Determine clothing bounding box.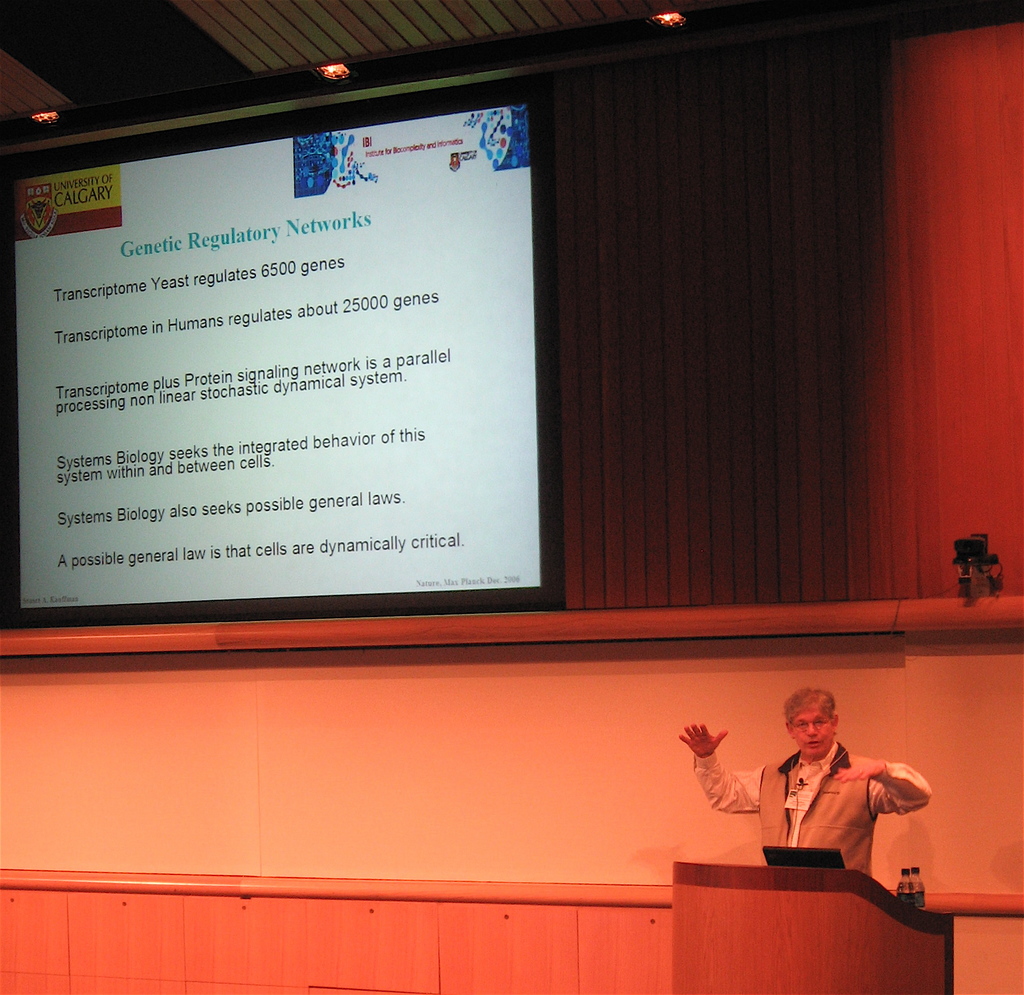
Determined: 693 741 931 878.
